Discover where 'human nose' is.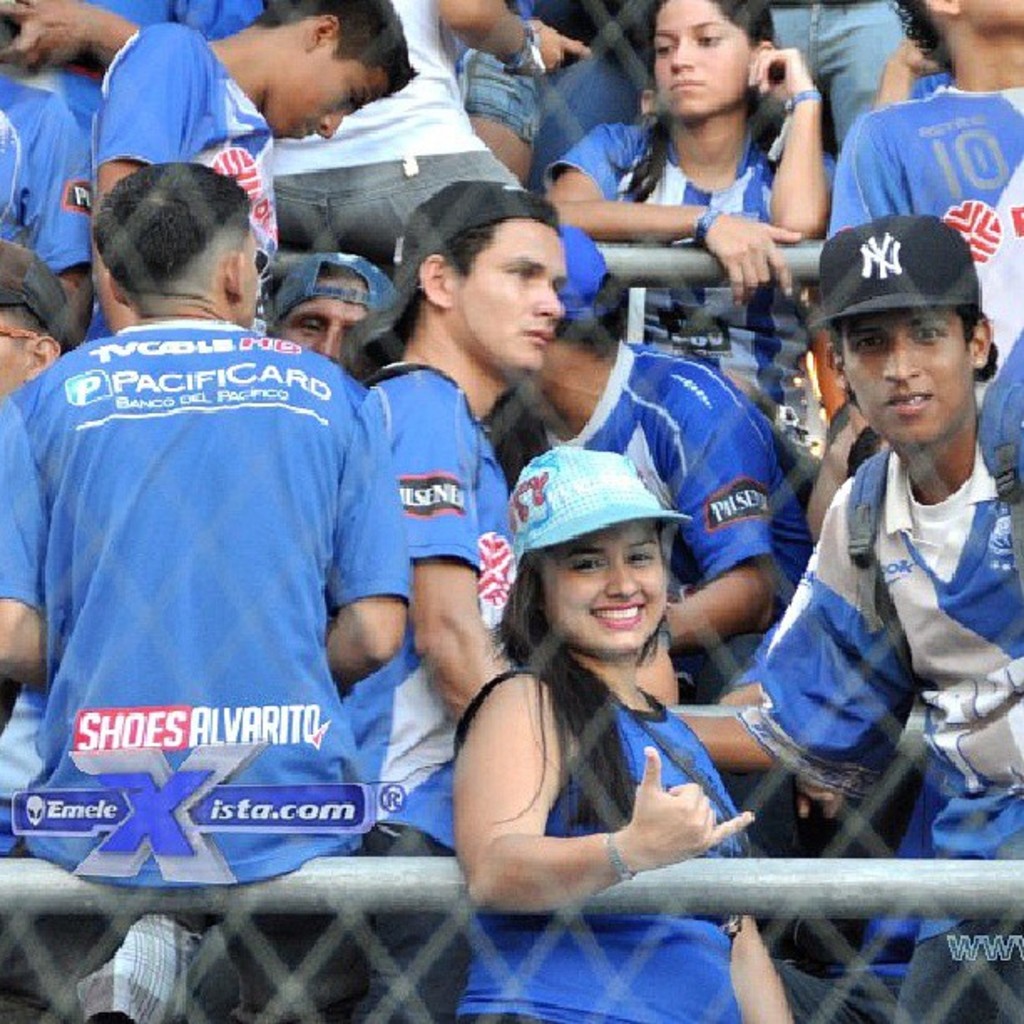
Discovered at BBox(668, 38, 694, 74).
